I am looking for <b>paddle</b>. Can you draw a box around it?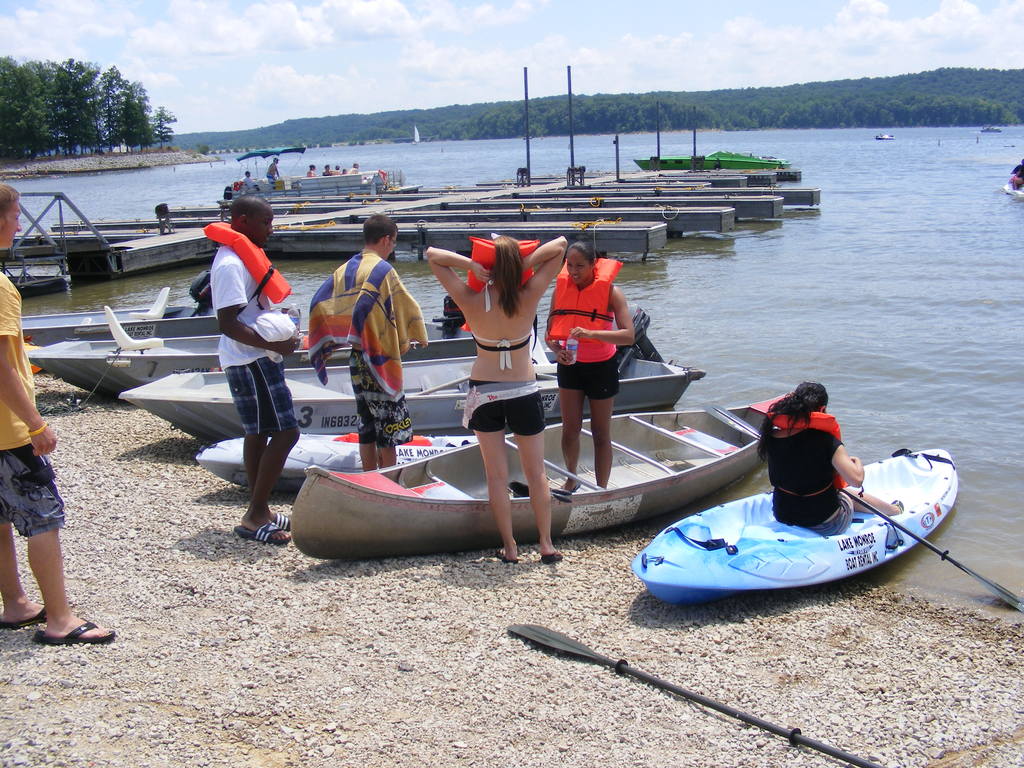
Sure, the bounding box is bbox(417, 373, 472, 395).
